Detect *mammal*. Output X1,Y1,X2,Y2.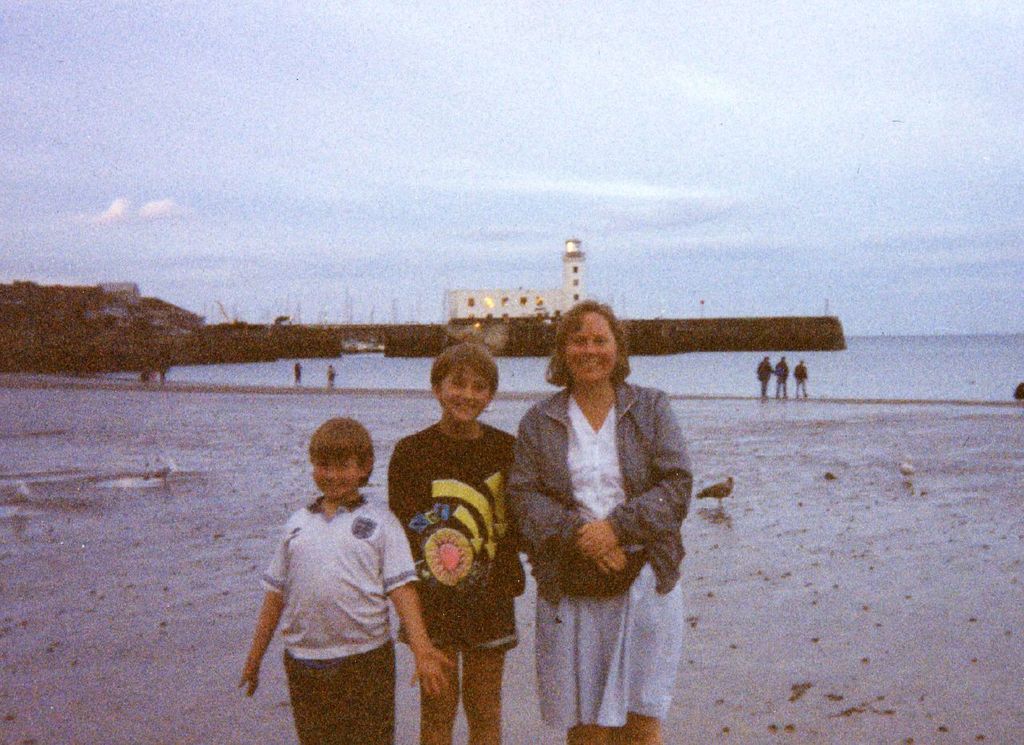
1013,380,1023,399.
